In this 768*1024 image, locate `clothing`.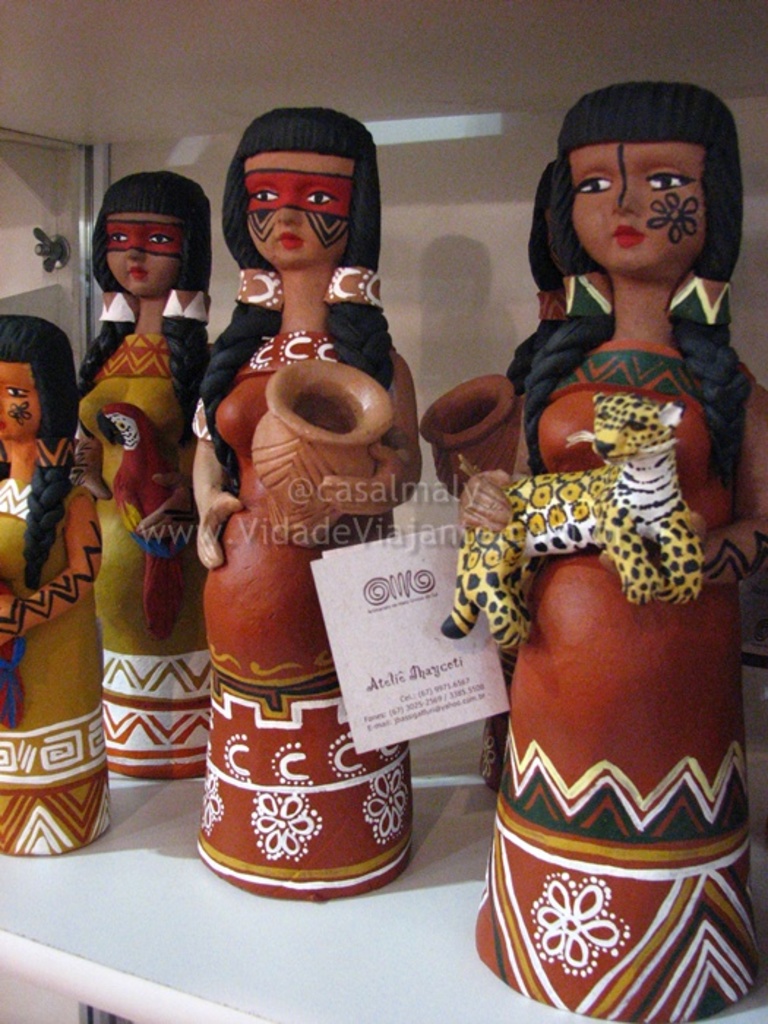
Bounding box: pyautogui.locateOnScreen(203, 328, 399, 693).
